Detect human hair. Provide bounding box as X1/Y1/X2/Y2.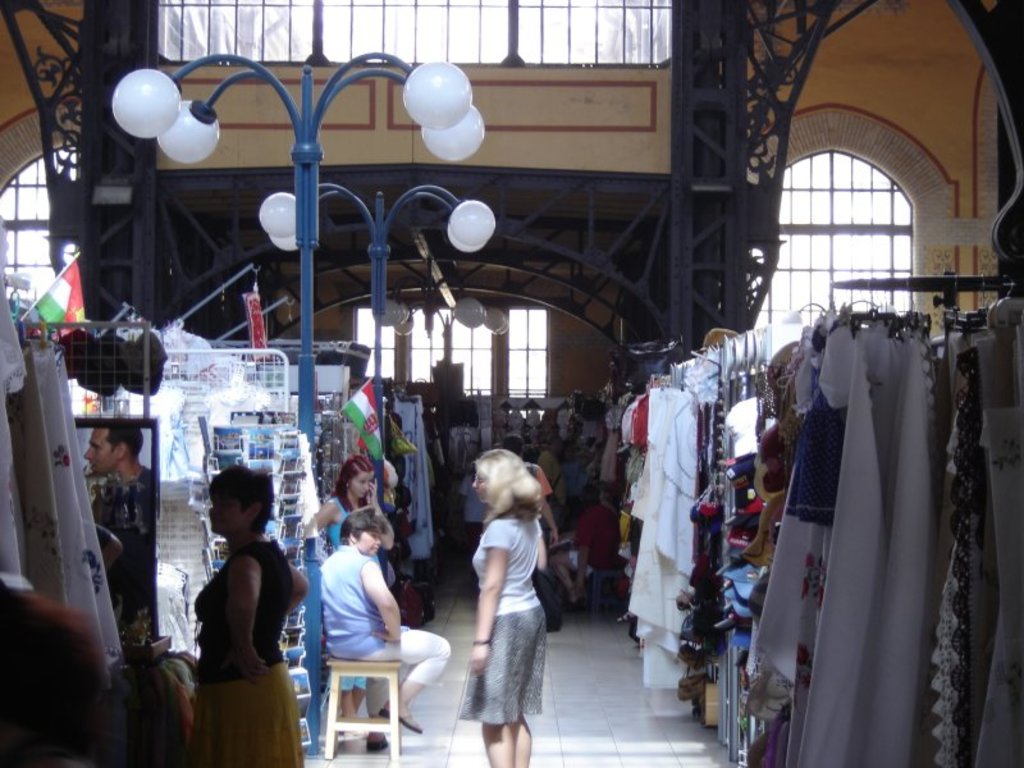
332/456/369/515.
